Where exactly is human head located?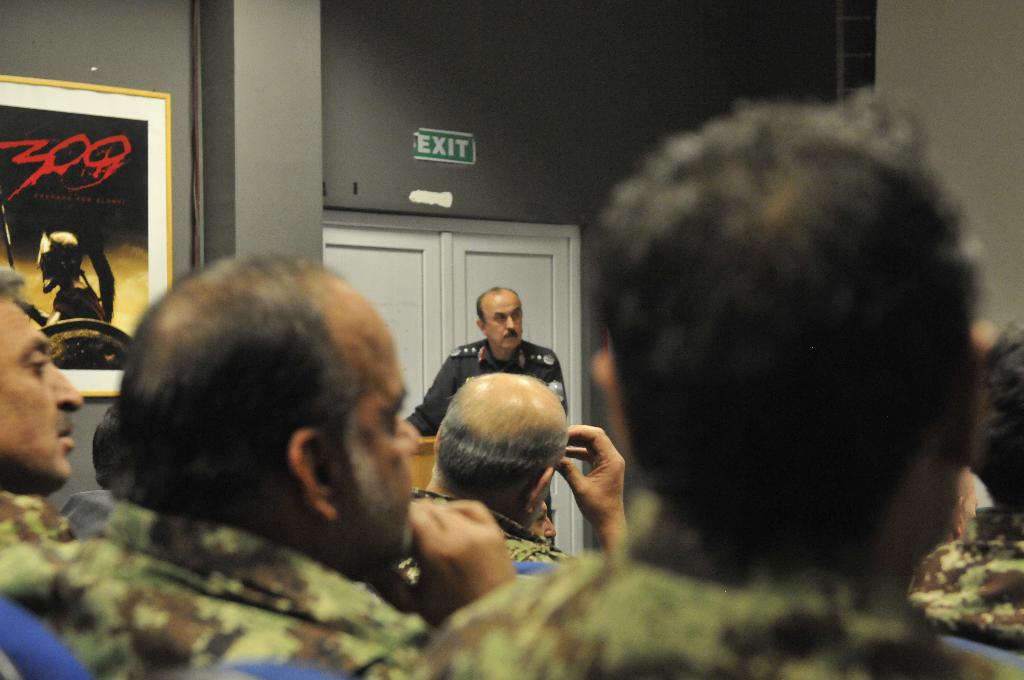
Its bounding box is BBox(588, 91, 1000, 574).
